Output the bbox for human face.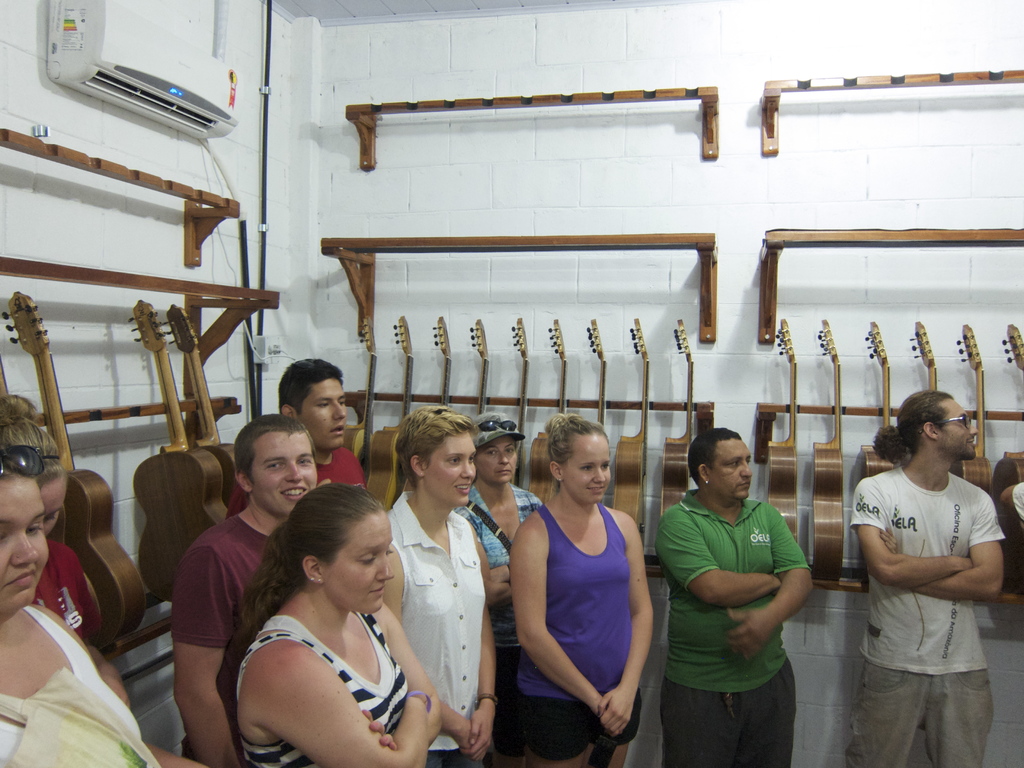
detection(325, 511, 392, 616).
